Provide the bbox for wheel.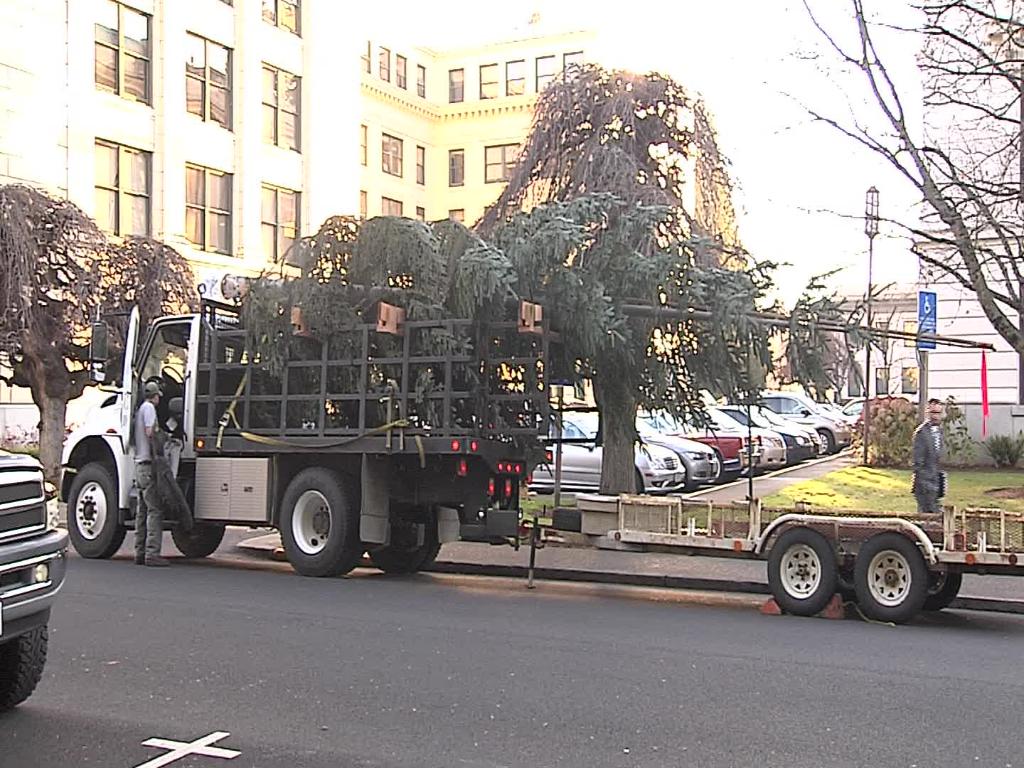
[378,506,444,568].
